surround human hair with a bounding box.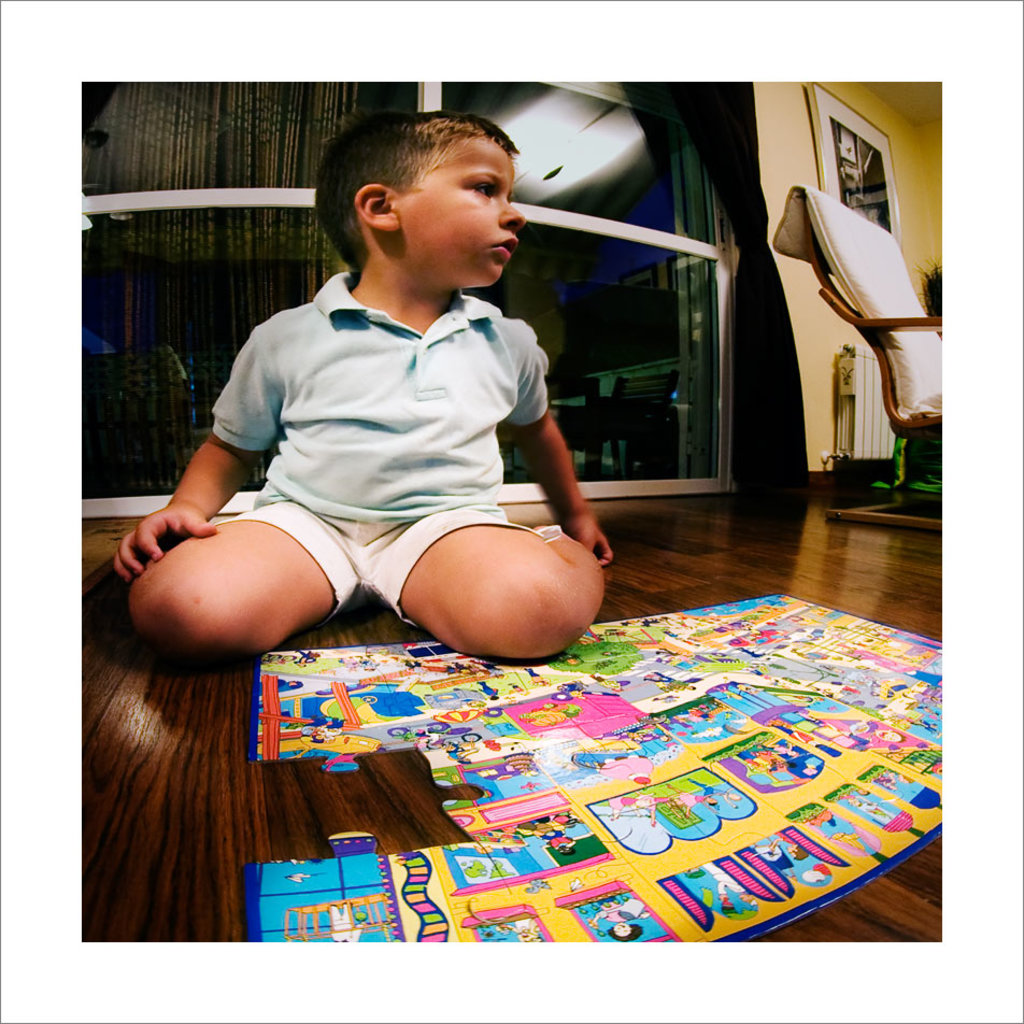
bbox(309, 114, 536, 285).
